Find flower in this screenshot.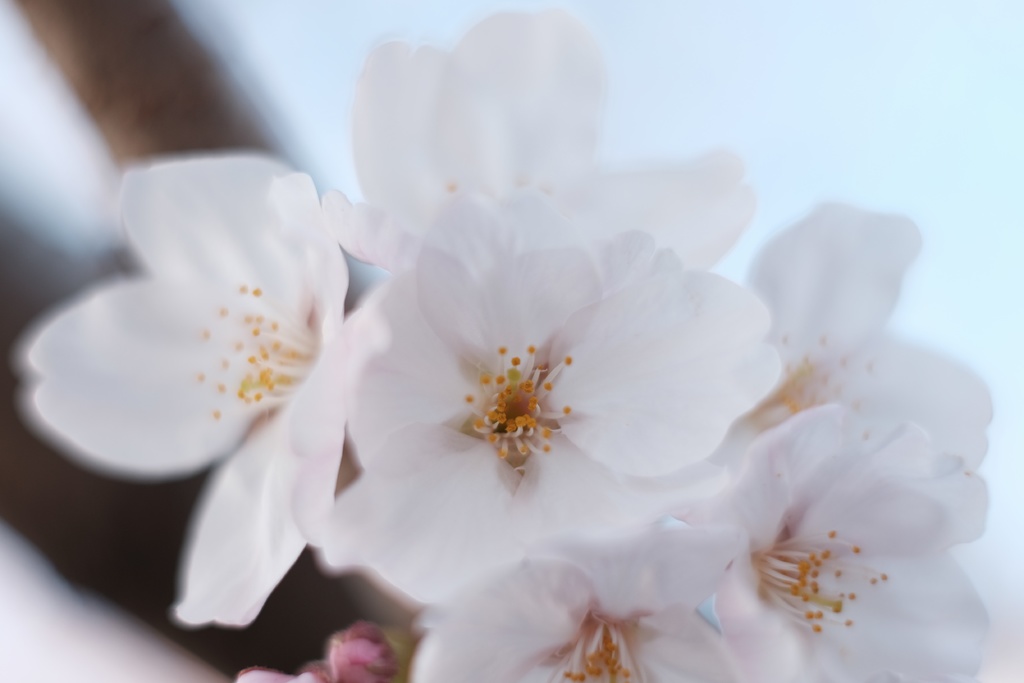
The bounding box for flower is [left=308, top=190, right=787, bottom=608].
